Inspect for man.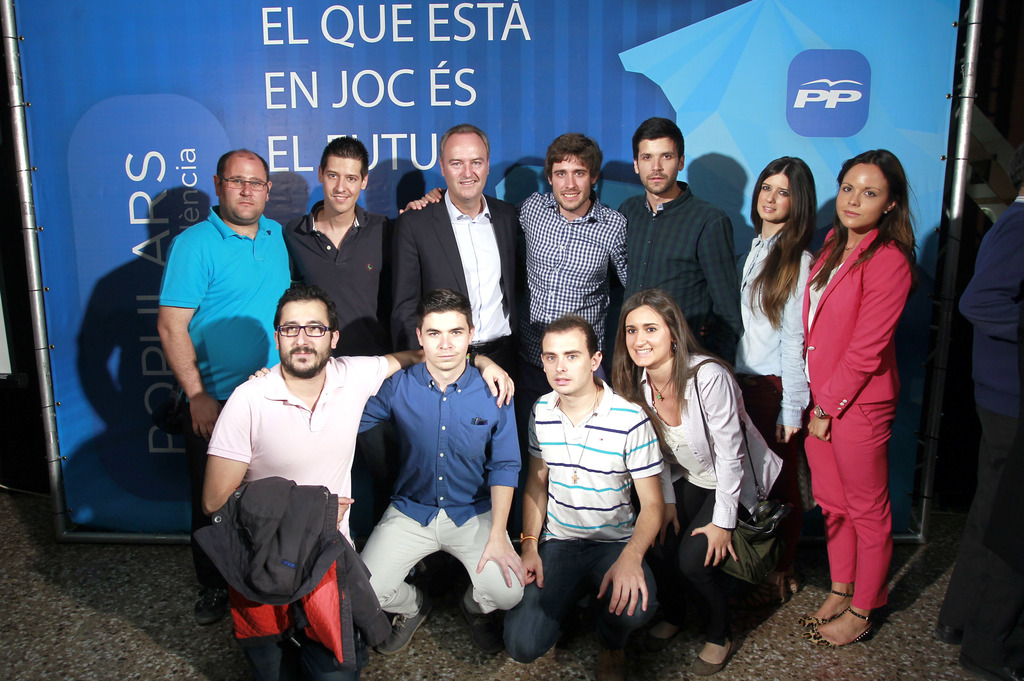
Inspection: left=957, top=182, right=1023, bottom=680.
